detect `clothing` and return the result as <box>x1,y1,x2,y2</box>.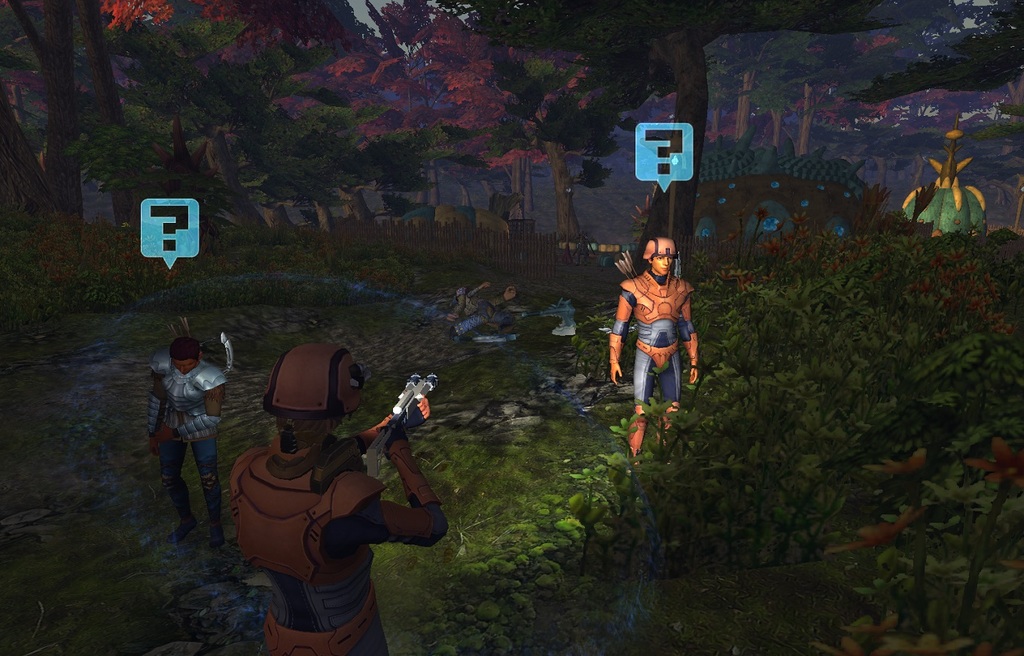
<box>617,267,701,413</box>.
